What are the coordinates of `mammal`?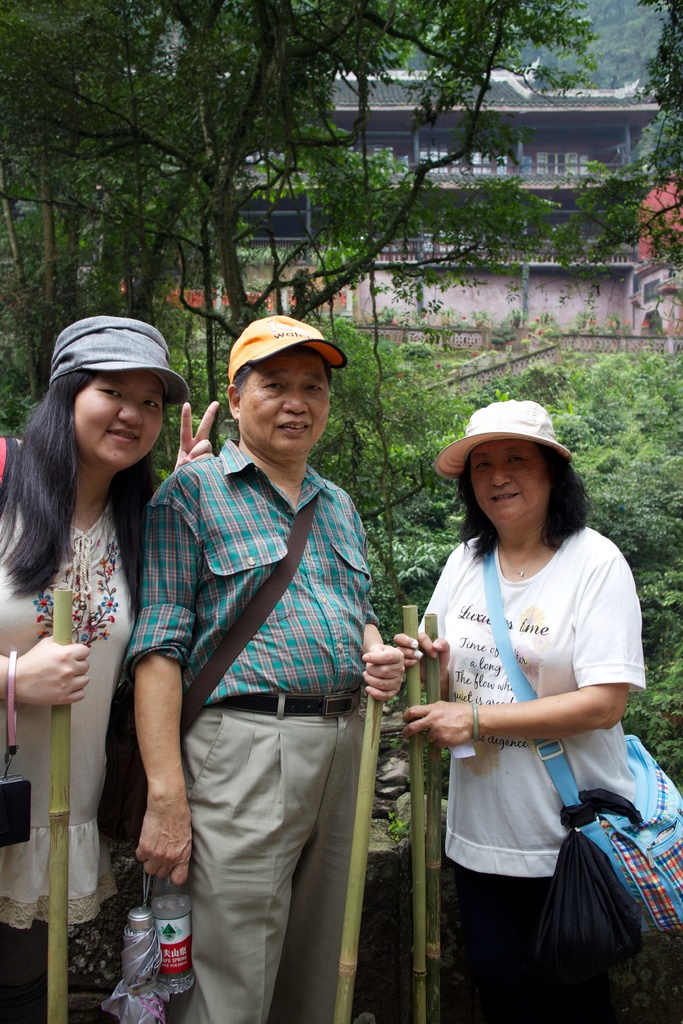
pyautogui.locateOnScreen(390, 417, 667, 989).
